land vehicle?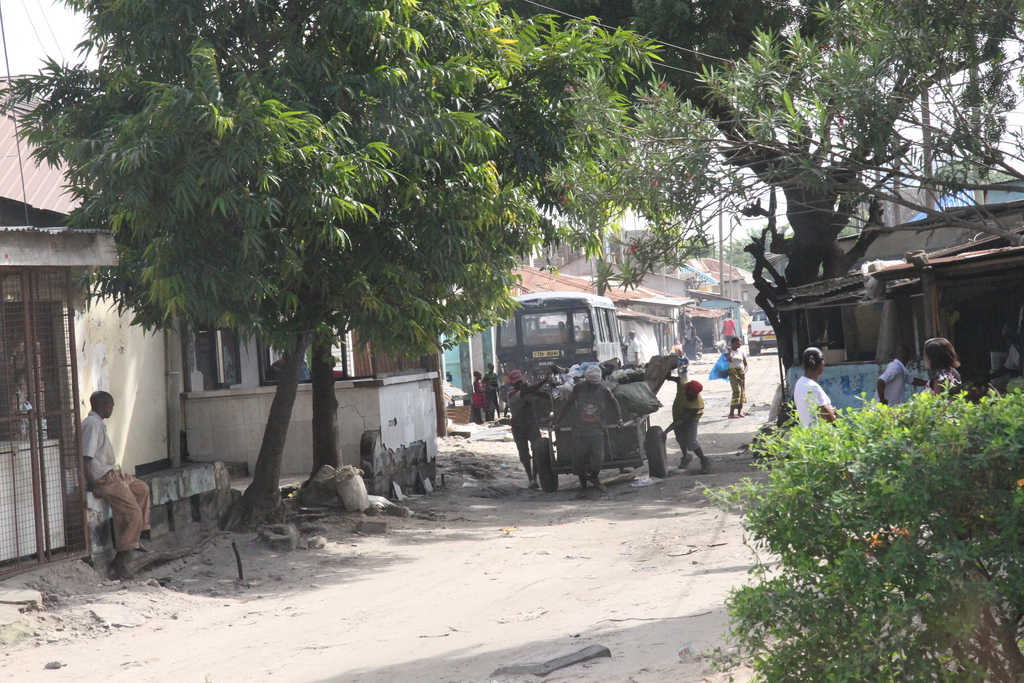
<box>501,353,692,499</box>
